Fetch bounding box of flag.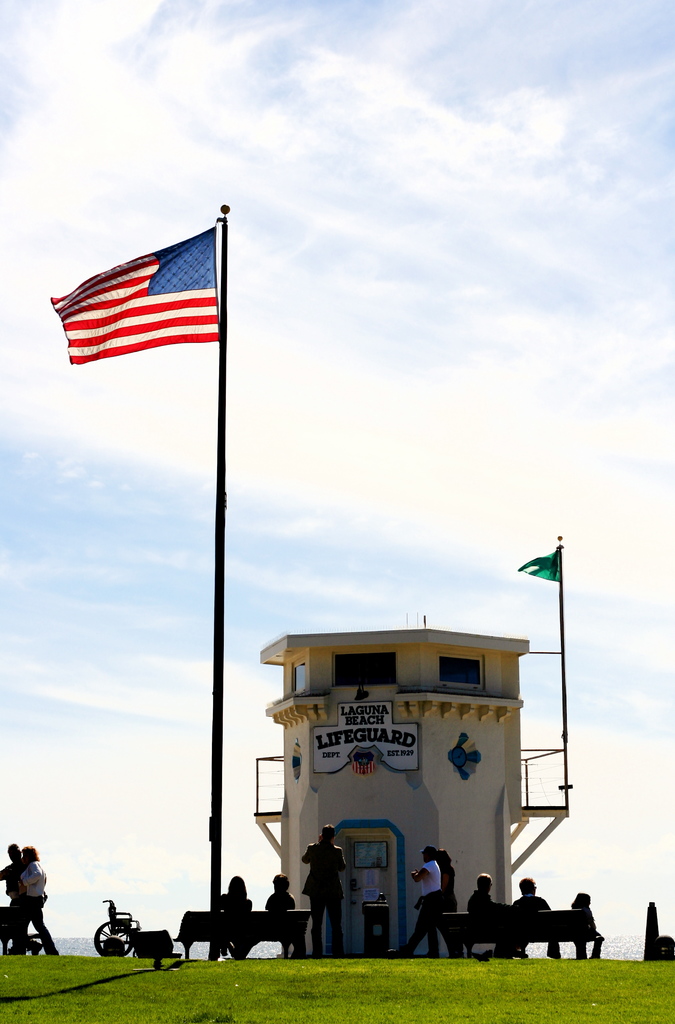
Bbox: l=523, t=547, r=562, b=589.
